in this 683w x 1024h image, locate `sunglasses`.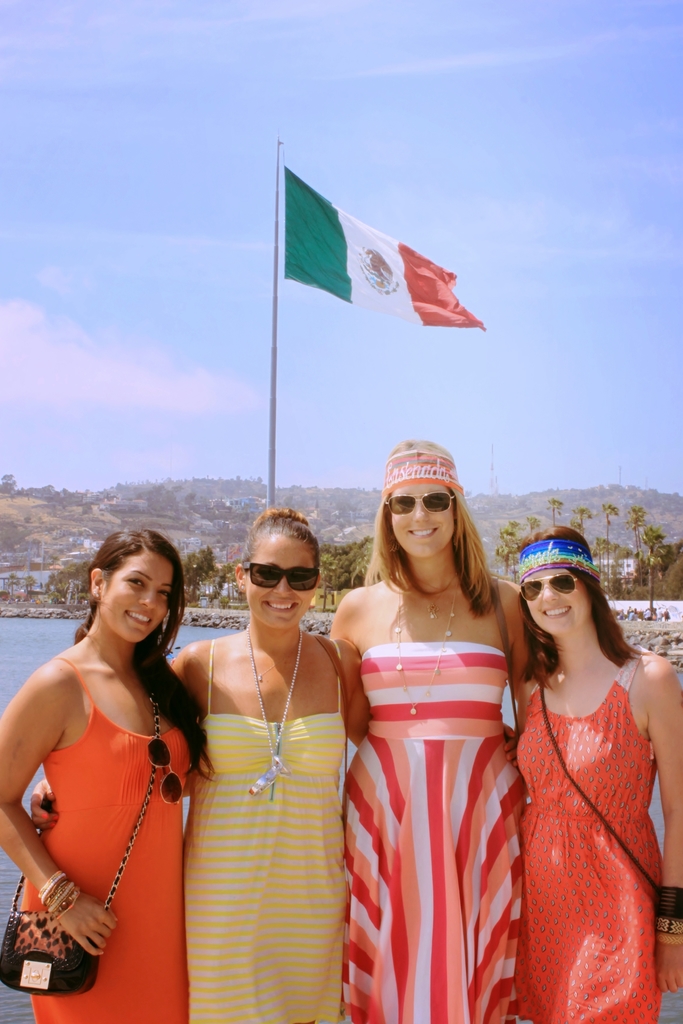
Bounding box: box=[523, 573, 579, 599].
